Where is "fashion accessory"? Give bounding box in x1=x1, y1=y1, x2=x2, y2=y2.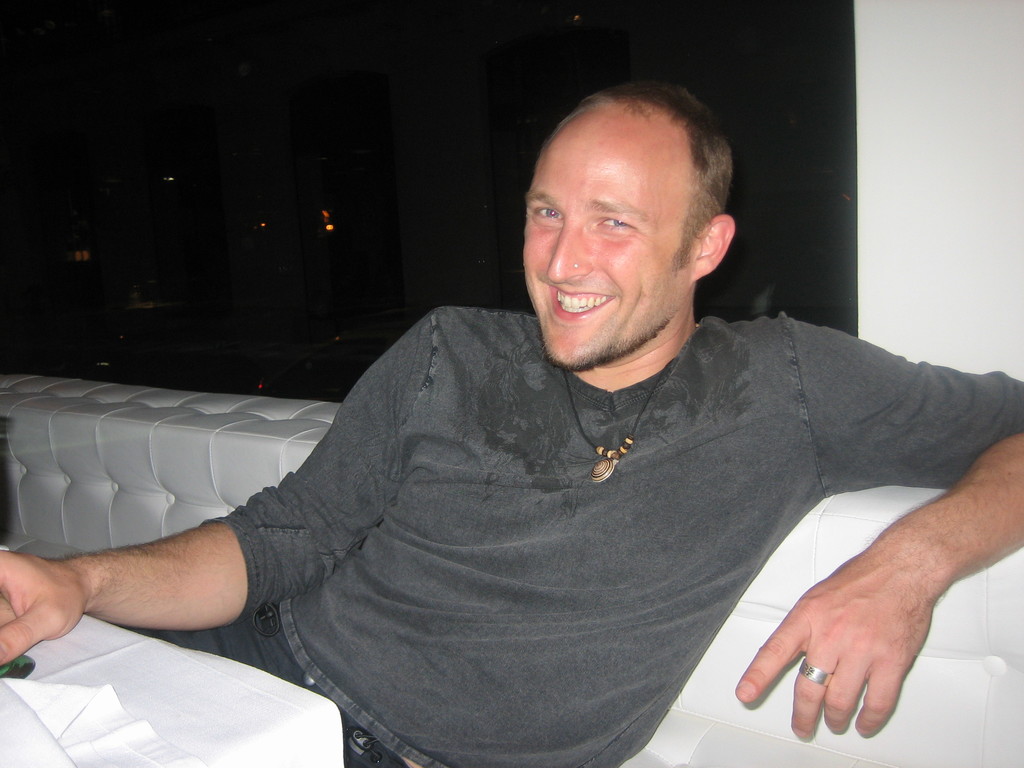
x1=561, y1=343, x2=677, y2=477.
